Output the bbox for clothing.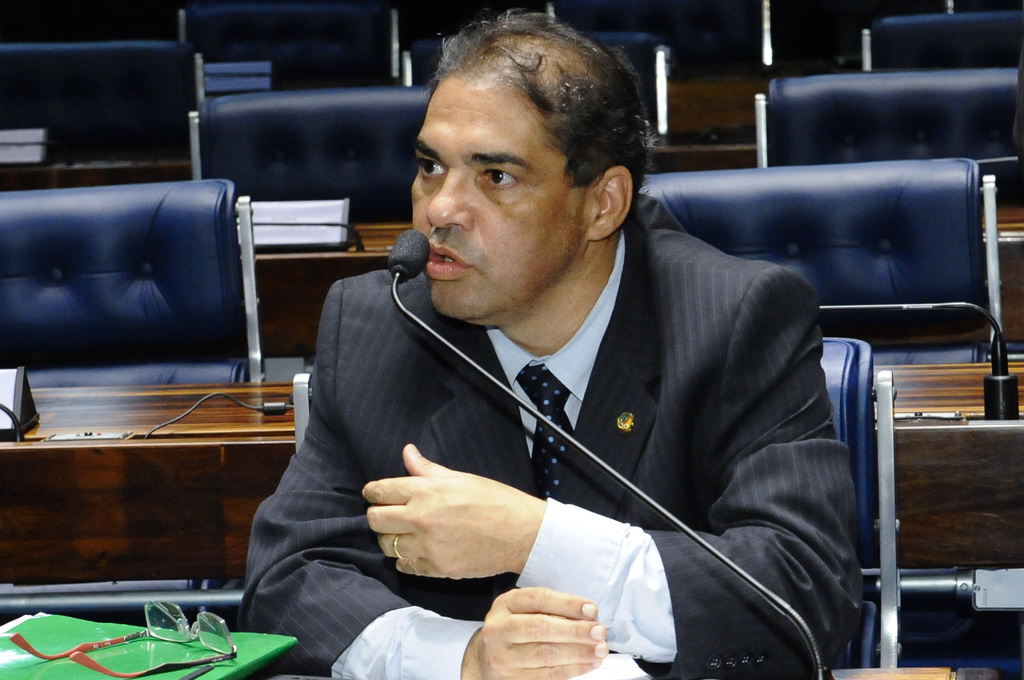
bbox(255, 158, 877, 679).
